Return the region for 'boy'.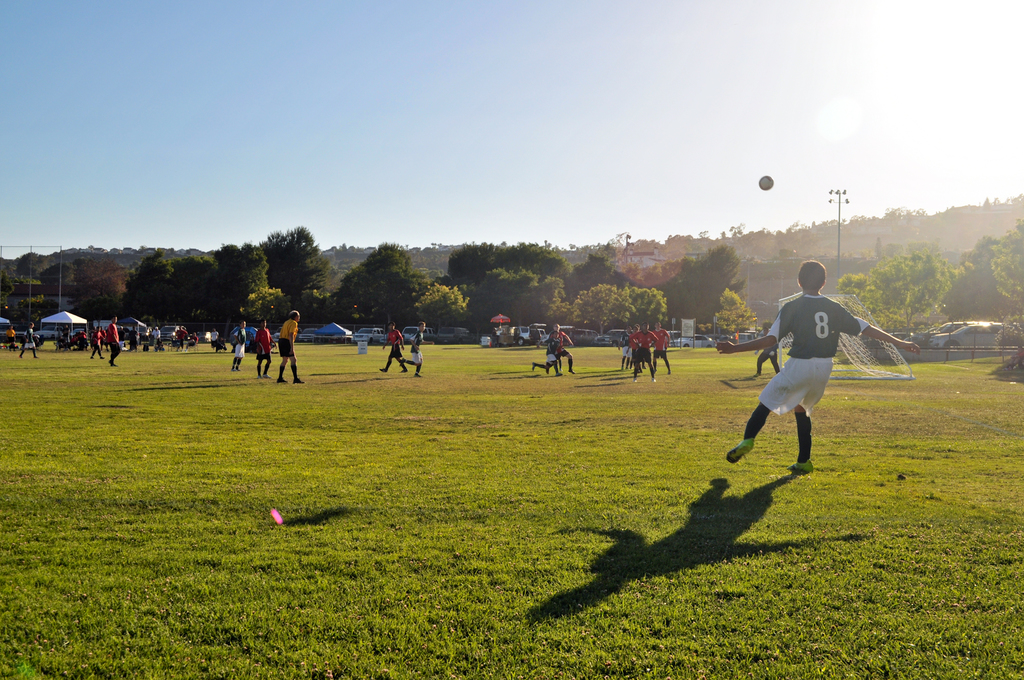
[225,318,248,370].
